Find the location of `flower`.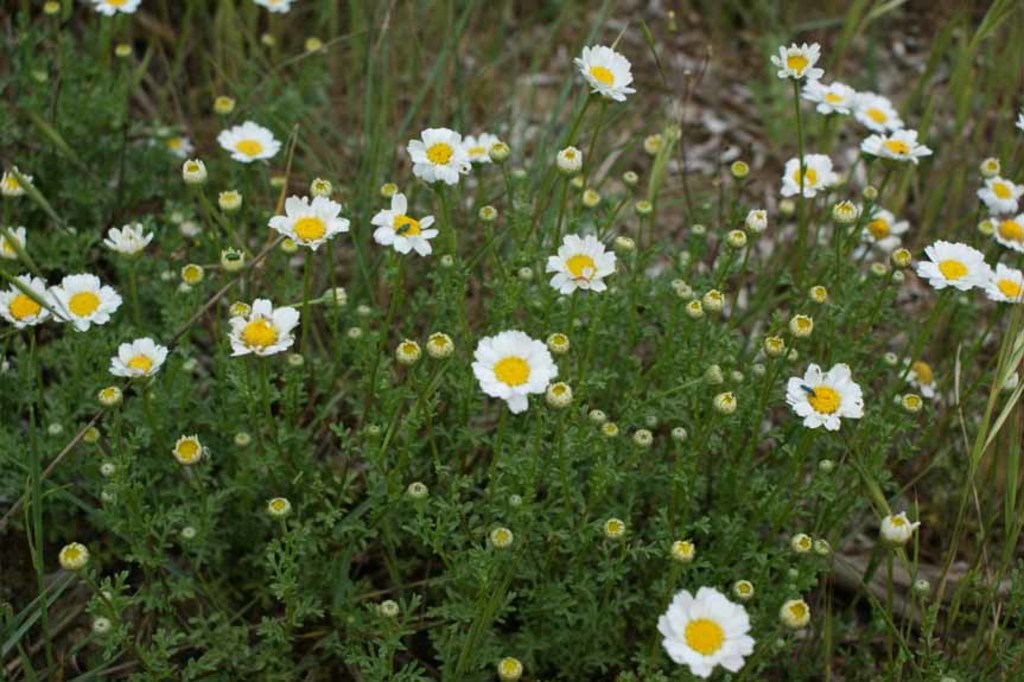
Location: [986,261,1022,302].
